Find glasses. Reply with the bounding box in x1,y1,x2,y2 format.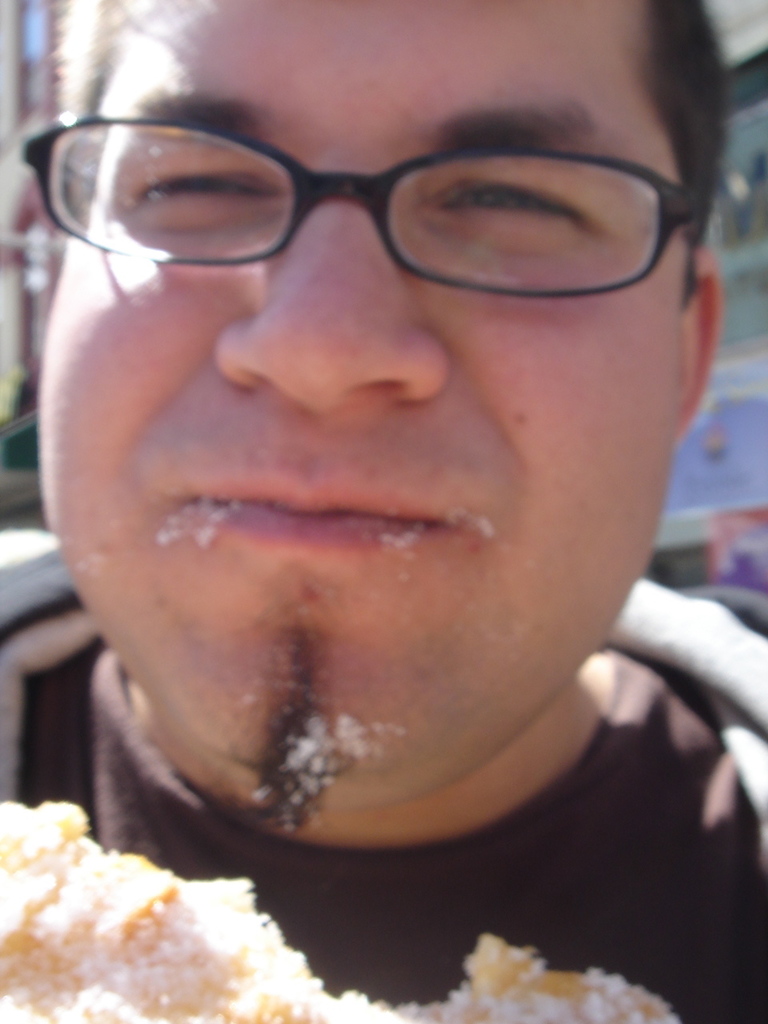
20,114,711,297.
